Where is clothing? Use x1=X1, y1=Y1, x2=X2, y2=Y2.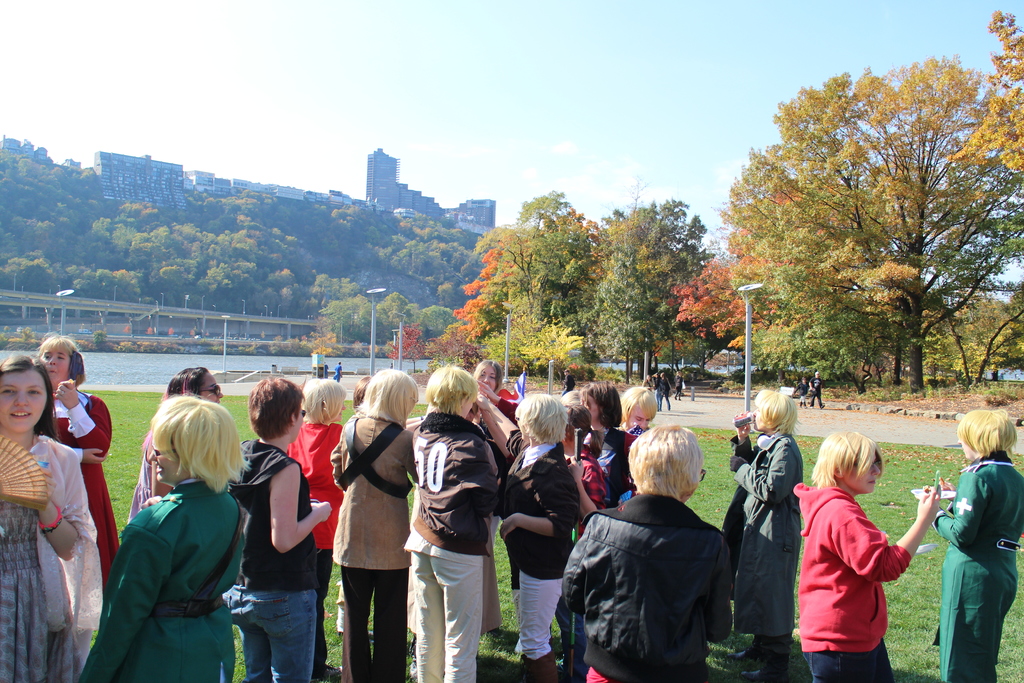
x1=0, y1=449, x2=86, y2=678.
